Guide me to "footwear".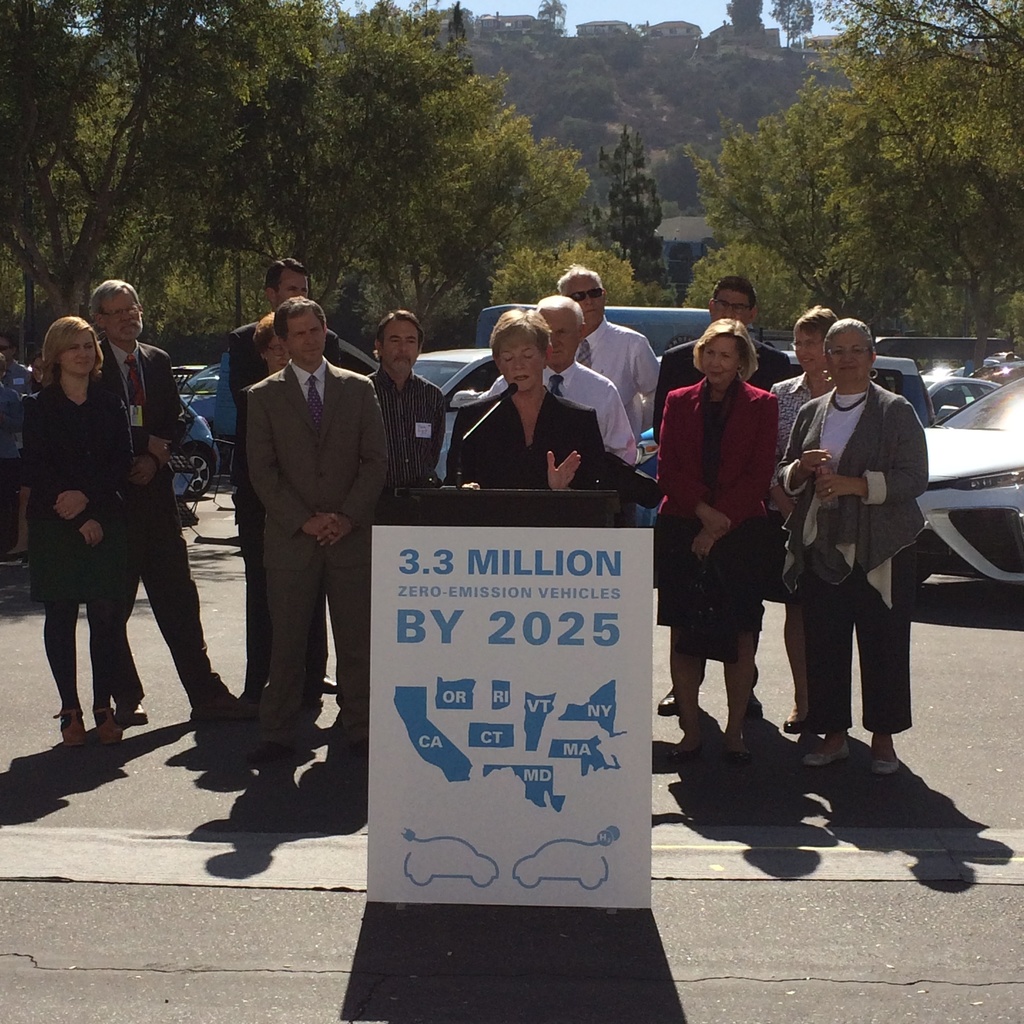
Guidance: 748:696:770:725.
